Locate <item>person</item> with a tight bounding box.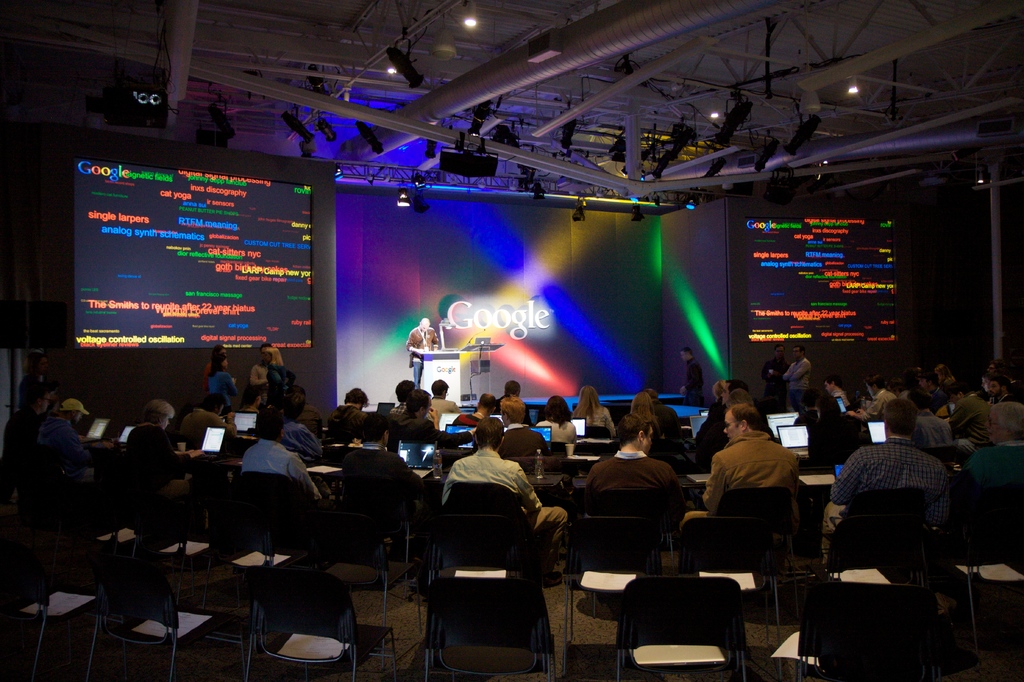
Rect(340, 414, 419, 492).
